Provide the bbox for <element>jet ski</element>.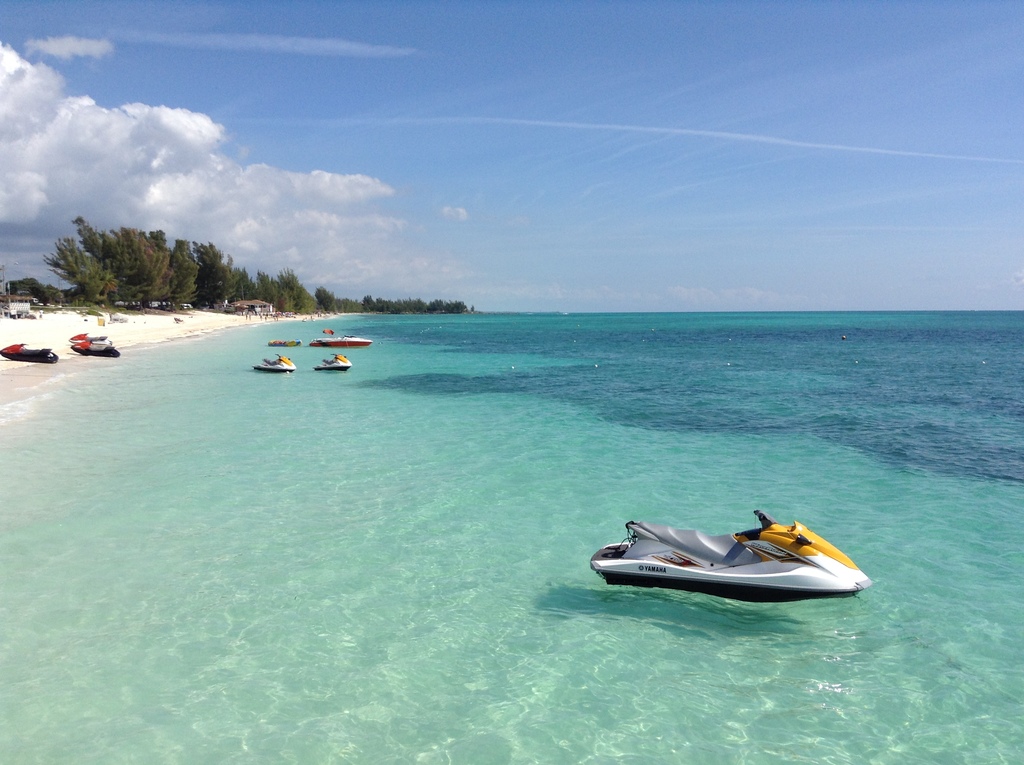
[x1=252, y1=350, x2=296, y2=371].
